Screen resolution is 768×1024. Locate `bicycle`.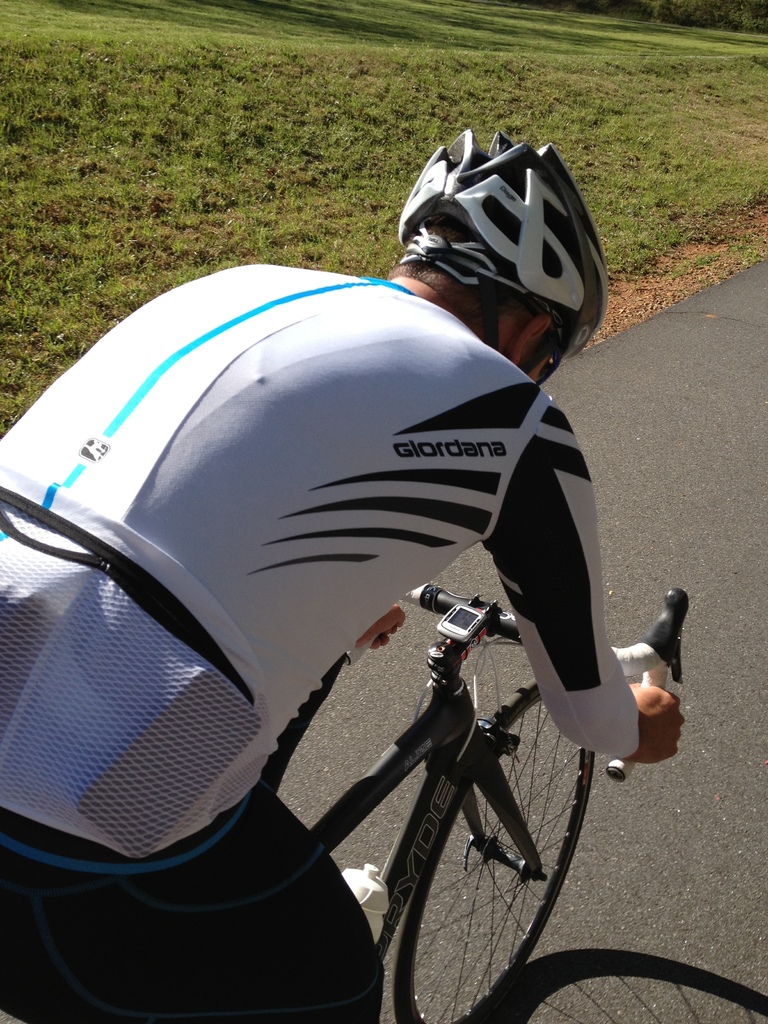
<box>265,594,692,1023</box>.
